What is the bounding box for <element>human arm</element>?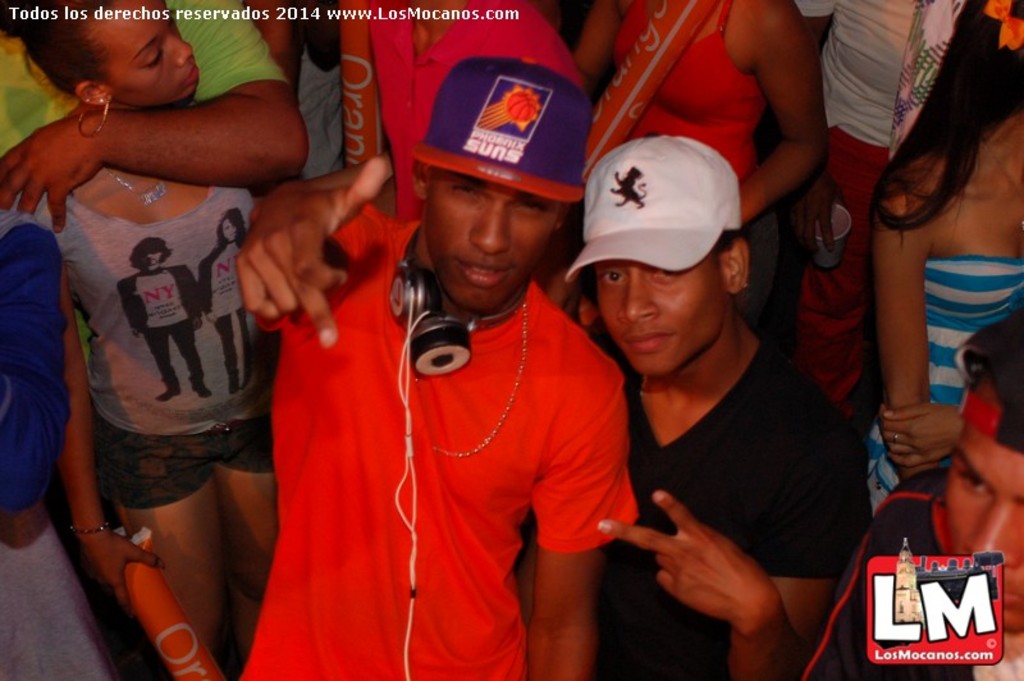
[x1=598, y1=492, x2=864, y2=680].
